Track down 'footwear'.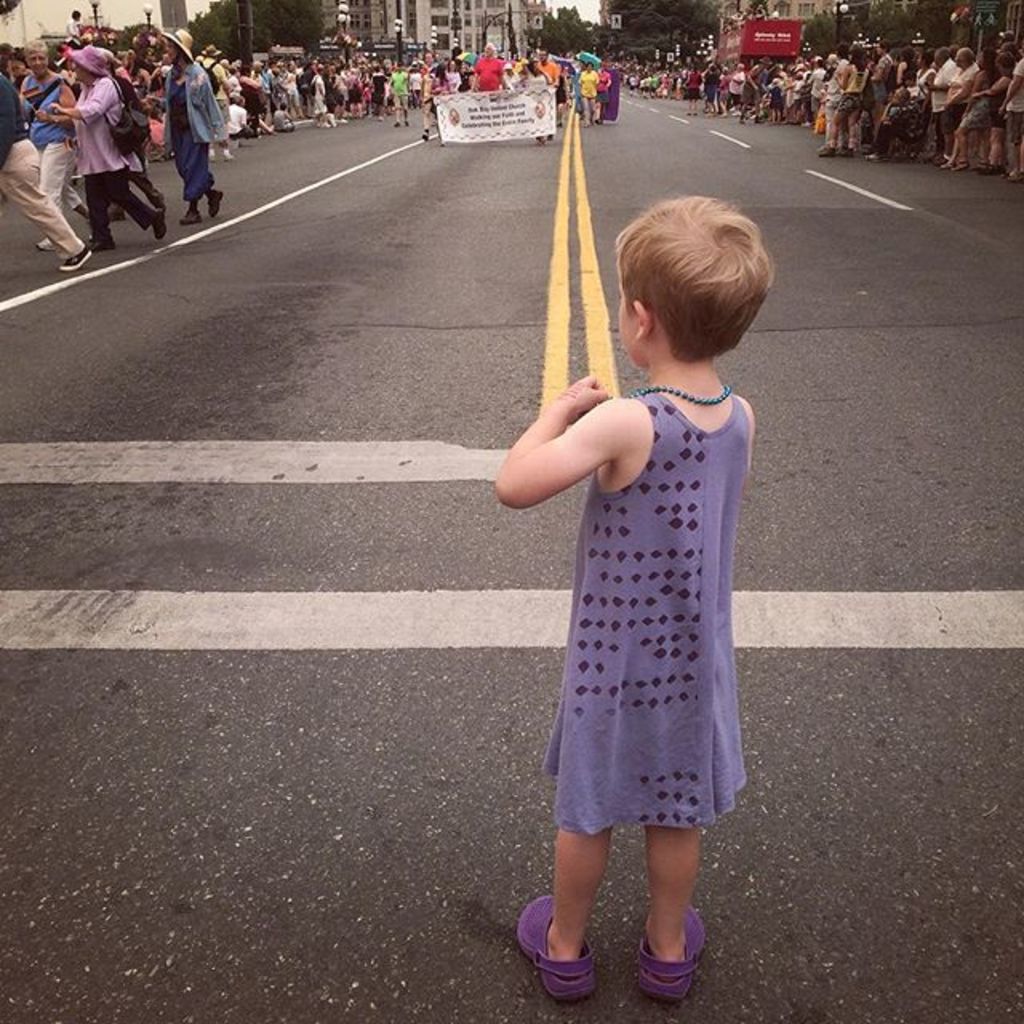
Tracked to 176,200,203,222.
